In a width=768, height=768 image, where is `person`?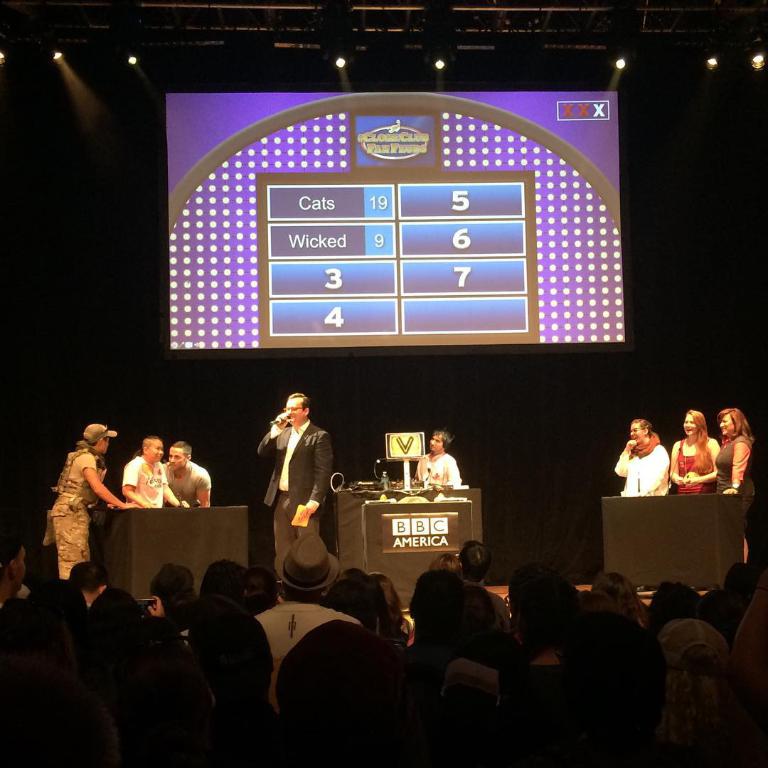
[255, 377, 346, 586].
